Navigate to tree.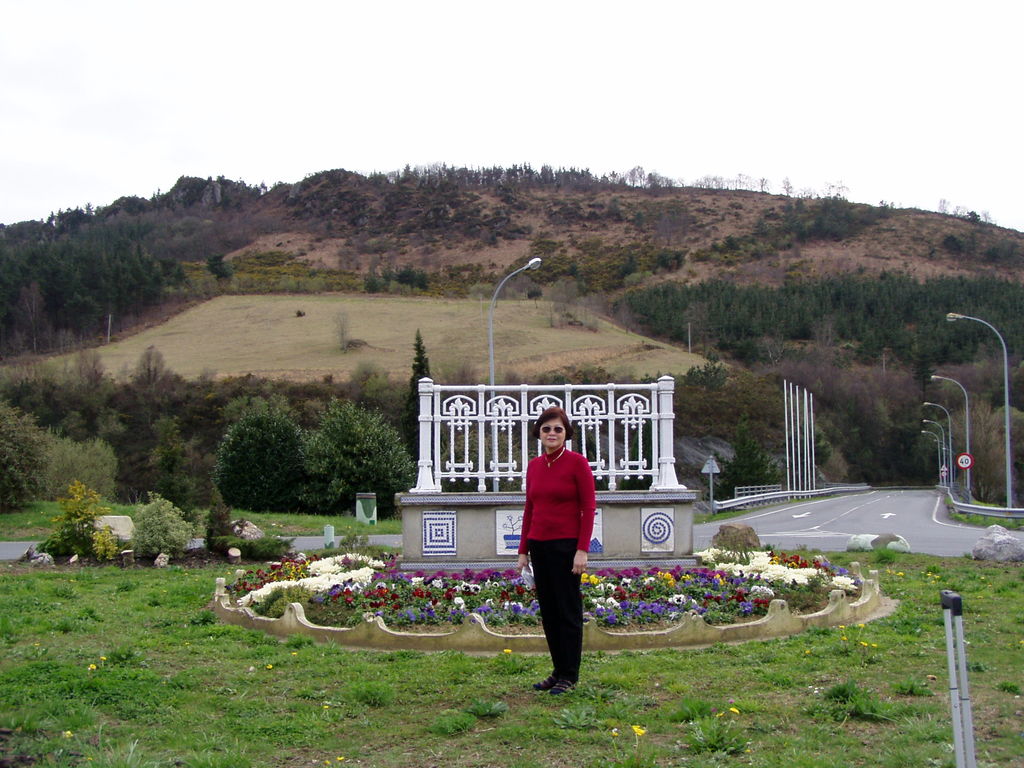
Navigation target: 207 405 318 516.
